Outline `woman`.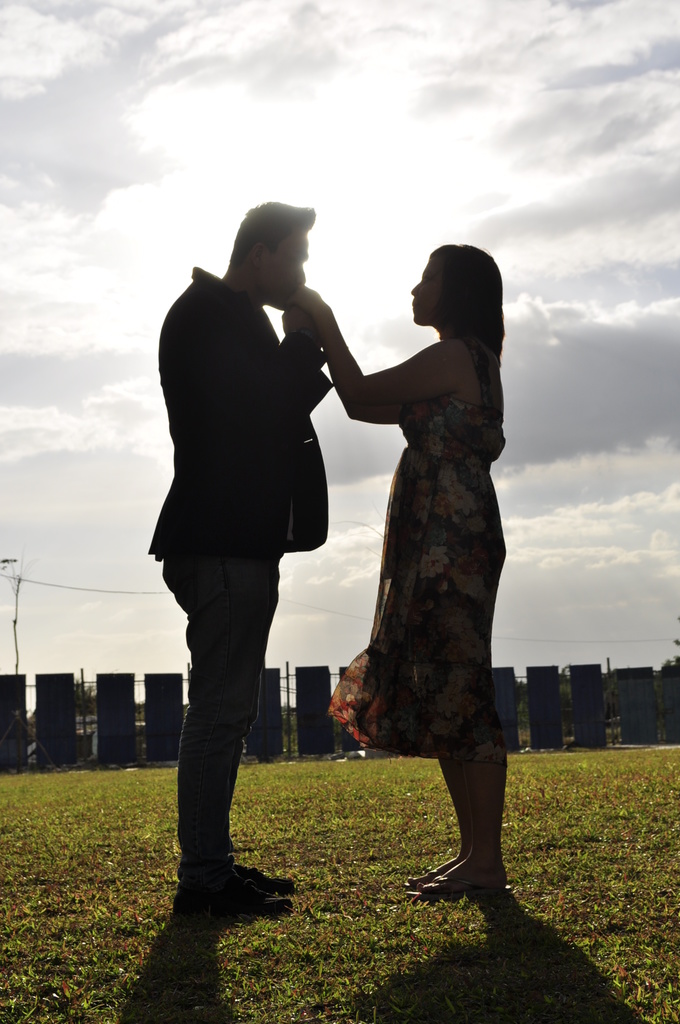
Outline: region(294, 243, 515, 904).
